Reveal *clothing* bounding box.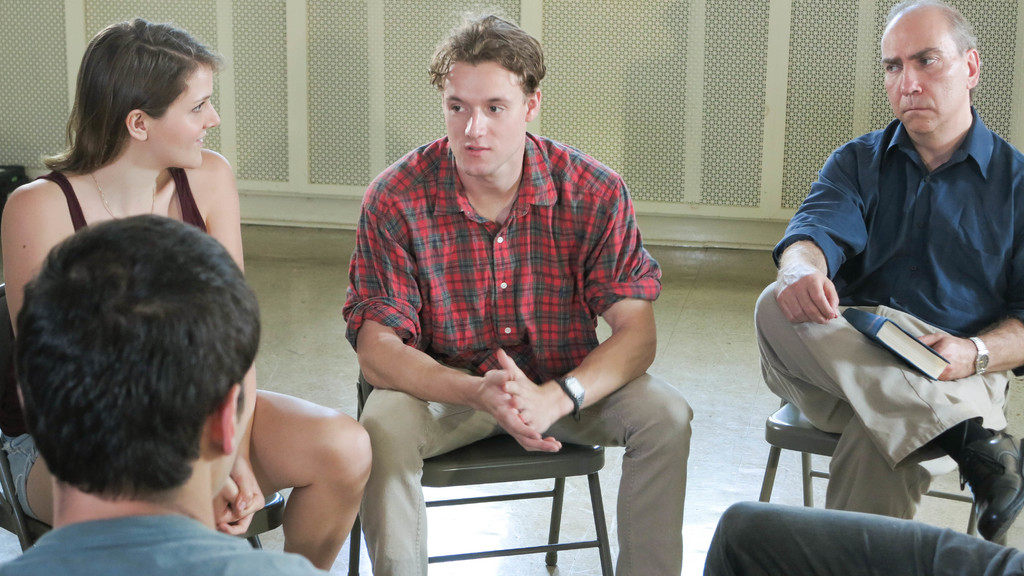
Revealed: (x1=0, y1=168, x2=209, y2=506).
